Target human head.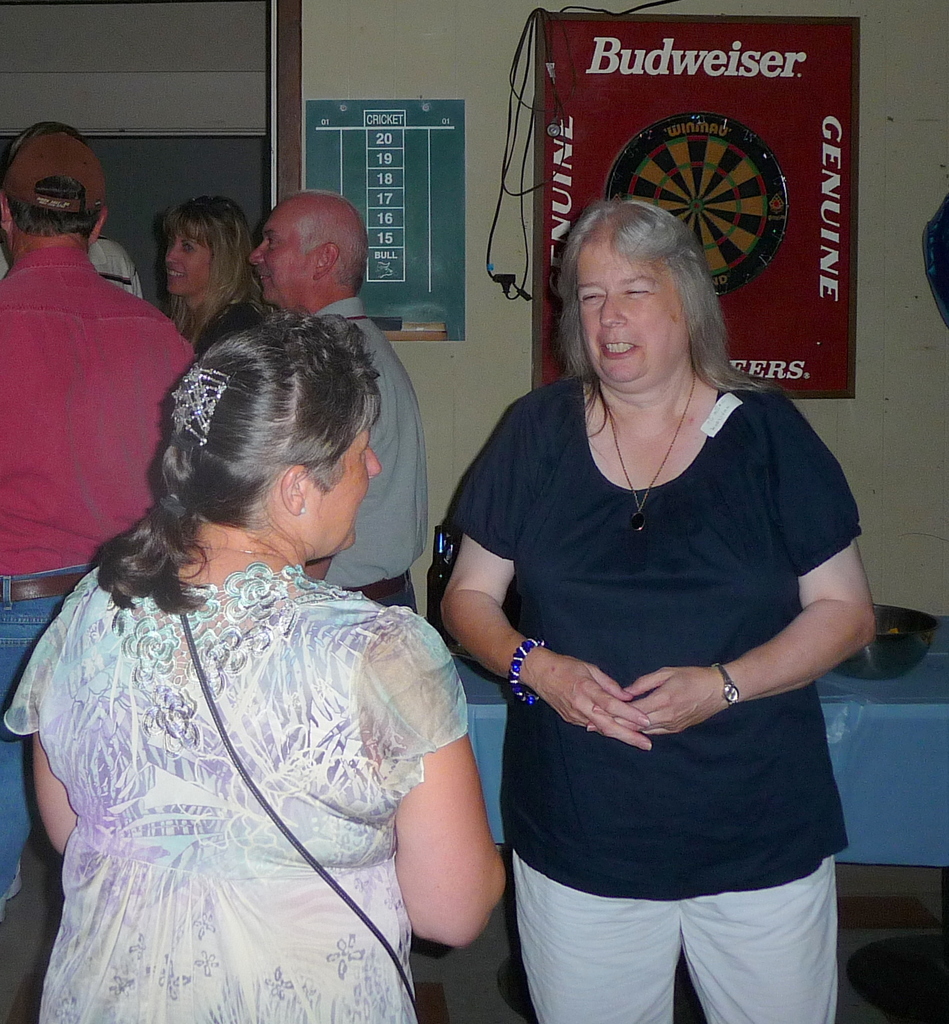
Target region: left=0, top=123, right=106, bottom=252.
